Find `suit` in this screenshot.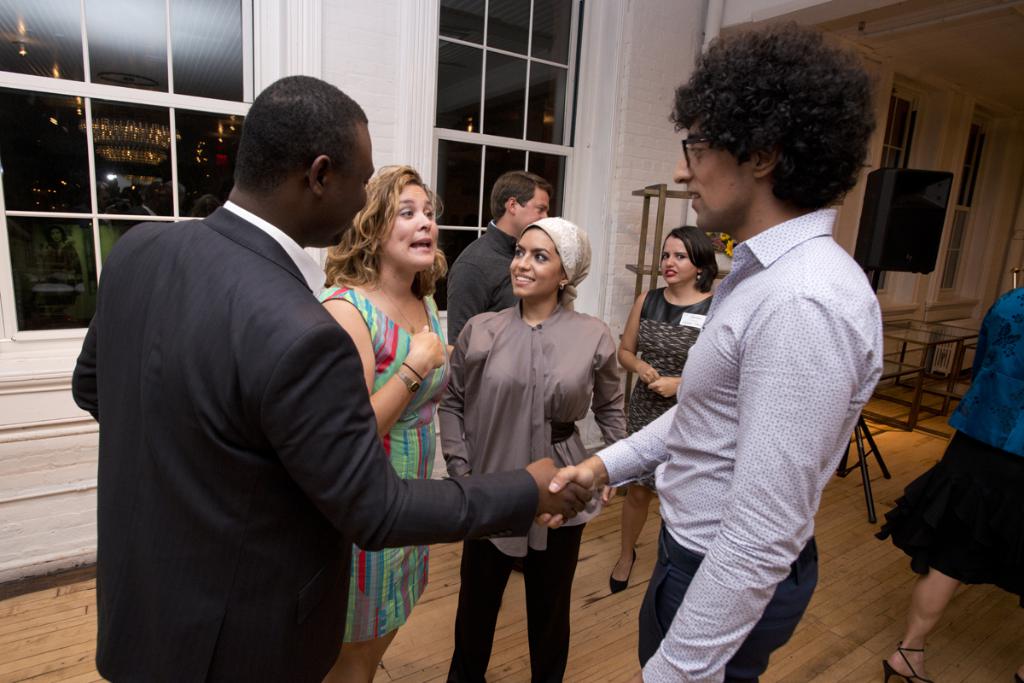
The bounding box for `suit` is [x1=105, y1=122, x2=561, y2=681].
